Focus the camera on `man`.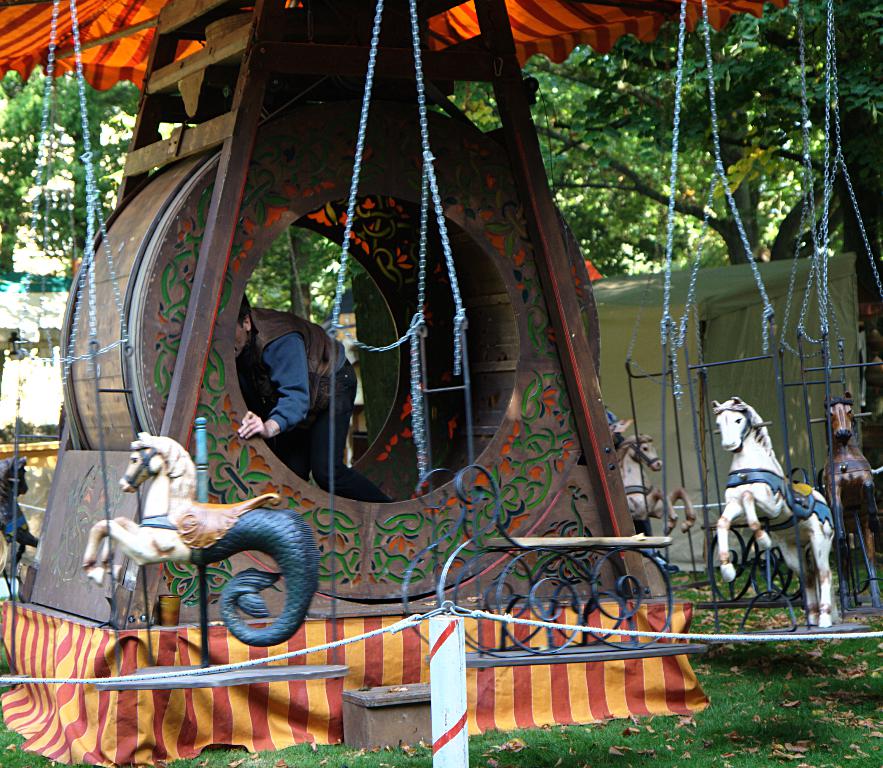
Focus region: 222, 304, 355, 525.
